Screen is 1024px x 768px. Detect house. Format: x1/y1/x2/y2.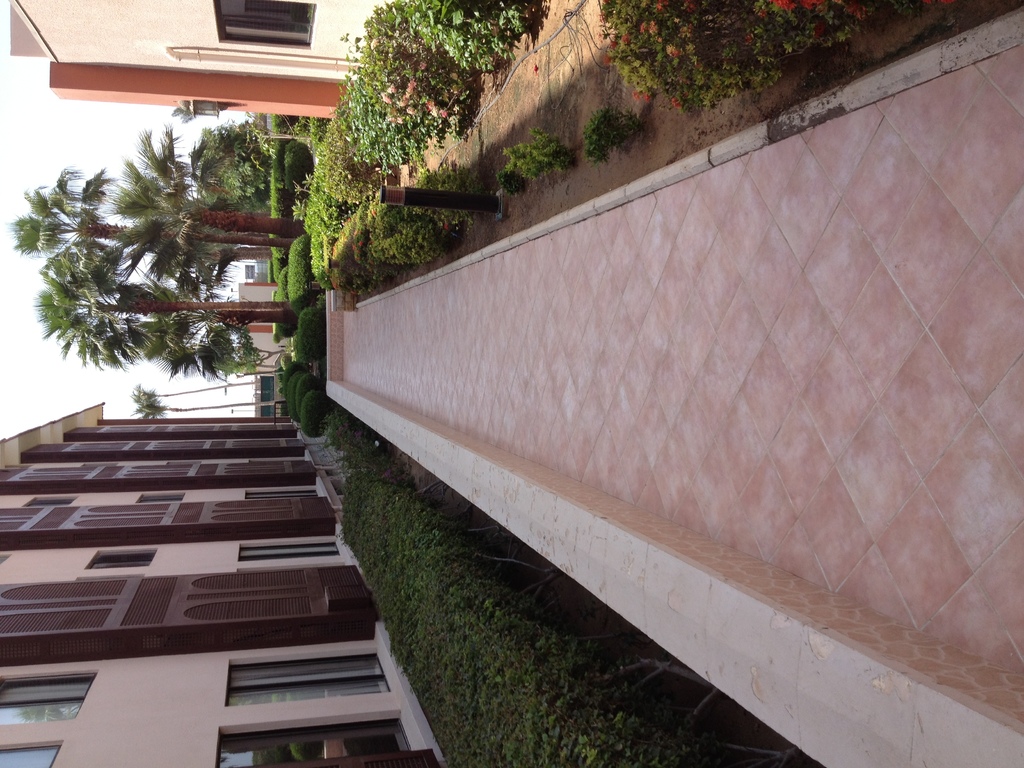
11/0/385/84.
